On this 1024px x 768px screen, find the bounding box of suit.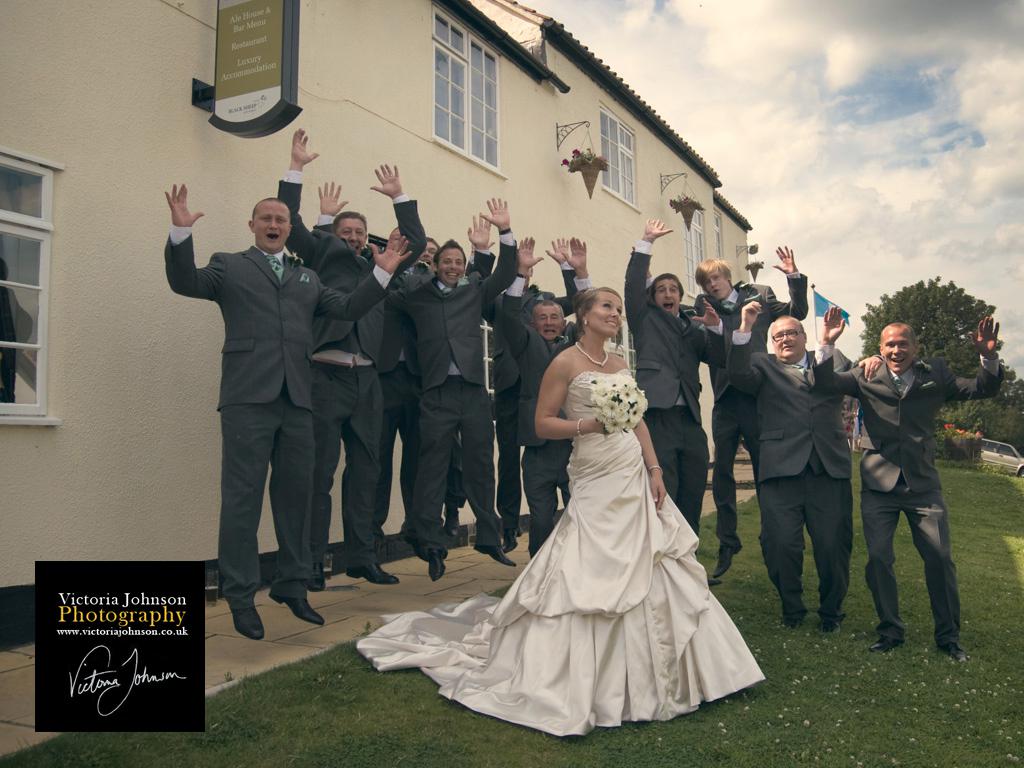
Bounding box: l=158, t=221, r=395, b=412.
